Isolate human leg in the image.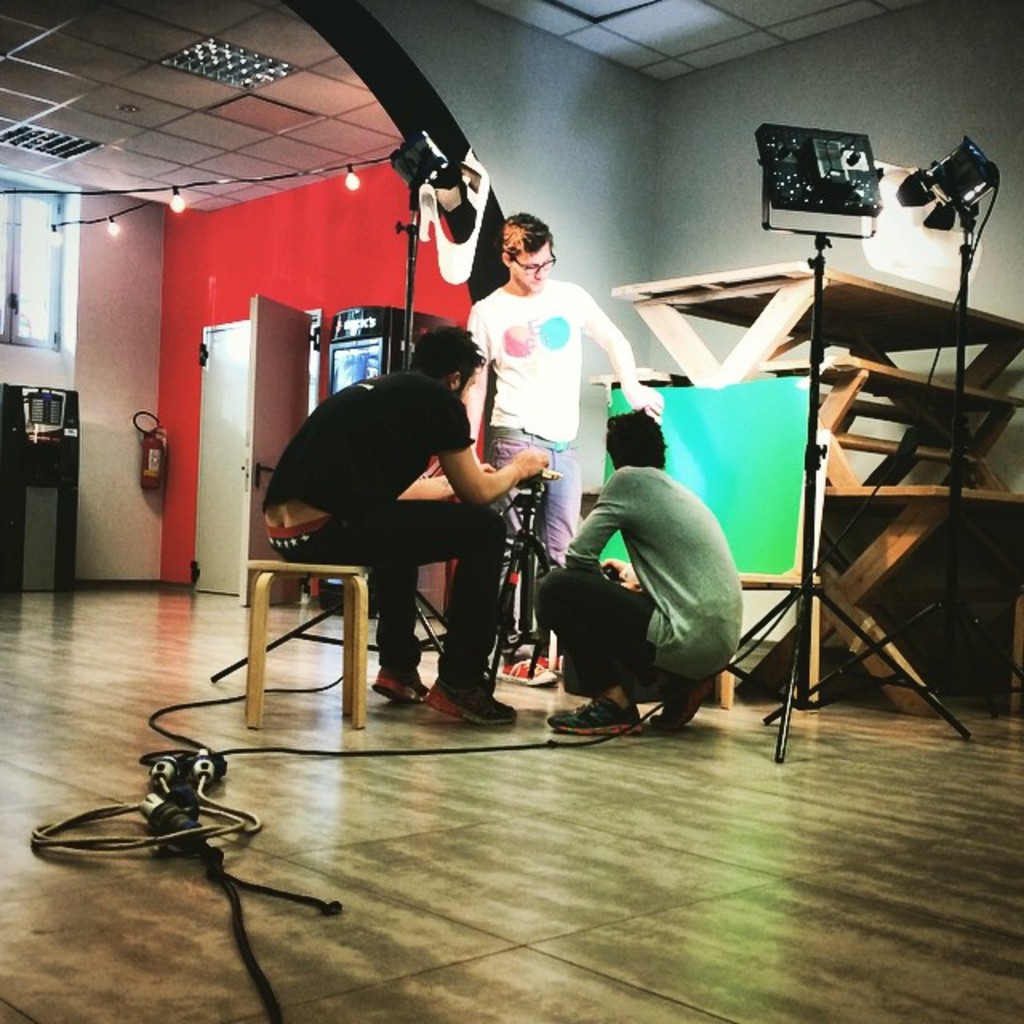
Isolated region: x1=362, y1=566, x2=422, y2=694.
